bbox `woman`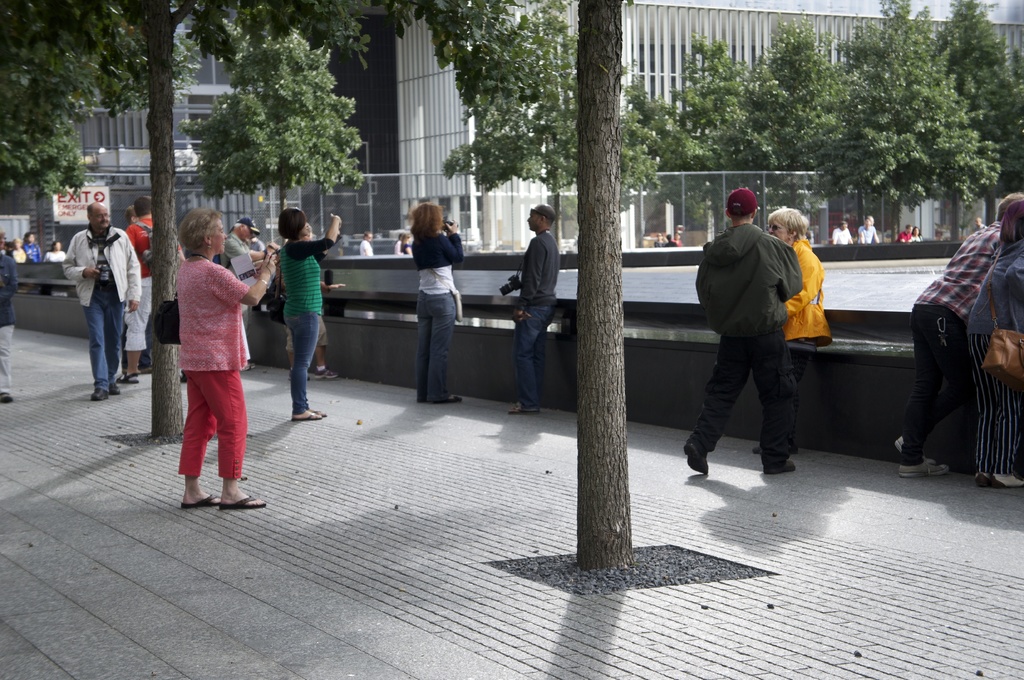
[left=275, top=207, right=343, bottom=419]
